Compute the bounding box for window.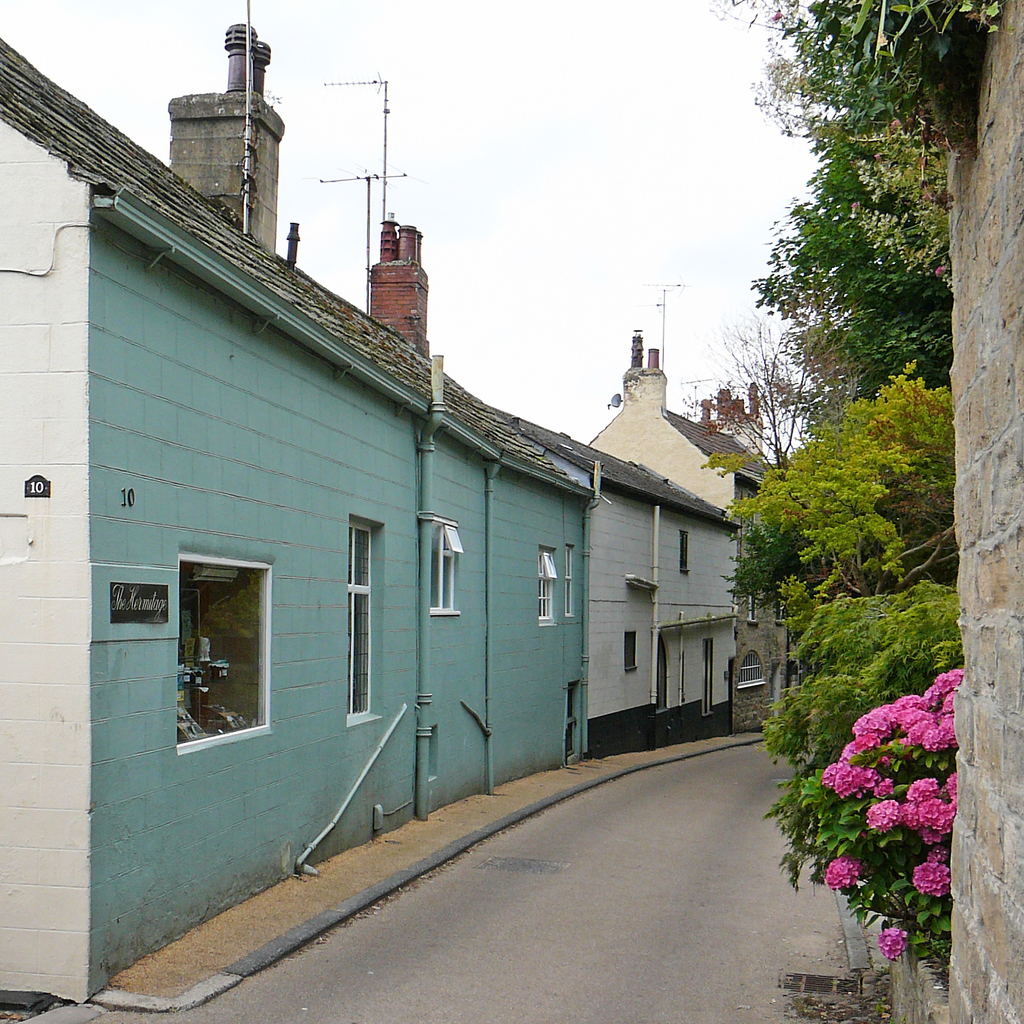
435/512/465/617.
